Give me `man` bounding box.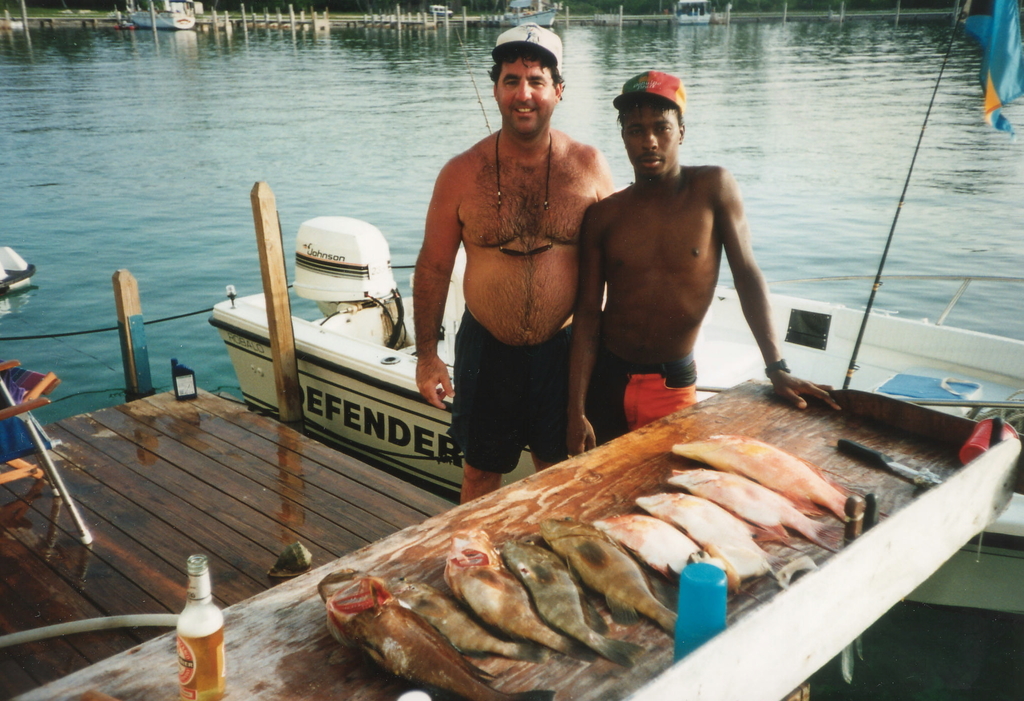
box=[564, 82, 791, 416].
